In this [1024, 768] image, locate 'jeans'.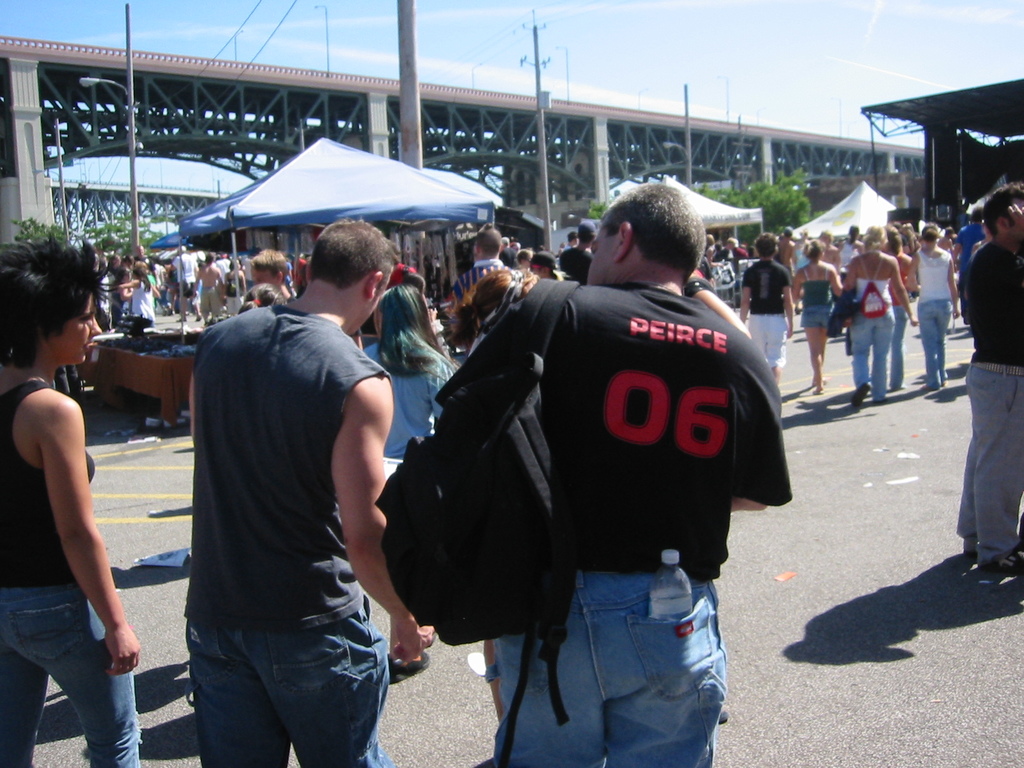
Bounding box: pyautogui.locateOnScreen(483, 572, 724, 767).
